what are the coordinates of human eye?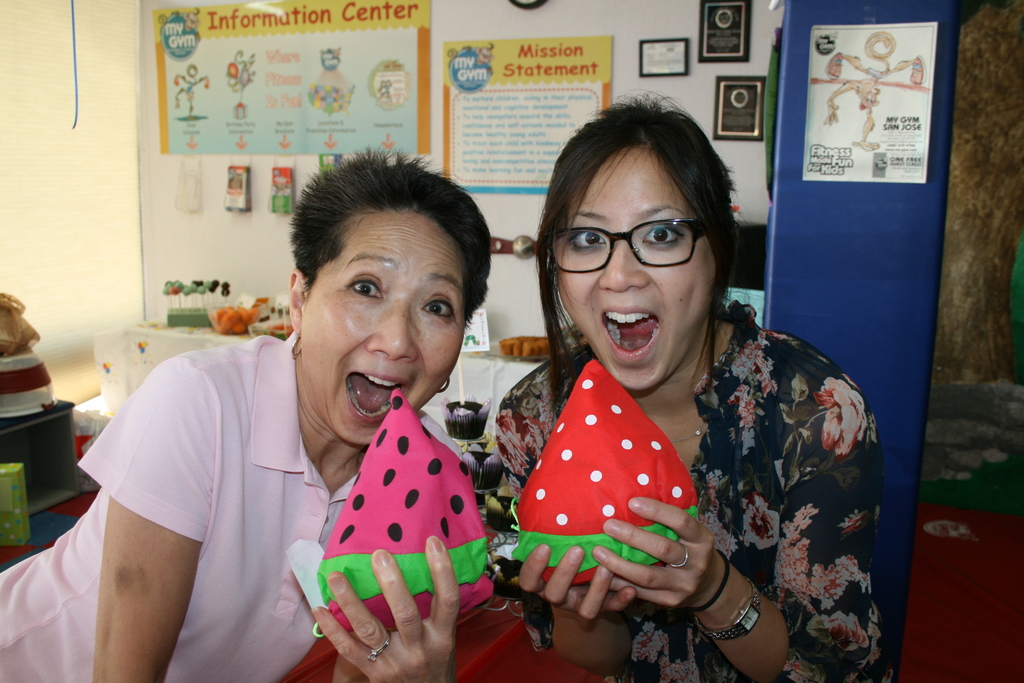
{"left": 565, "top": 223, "right": 609, "bottom": 252}.
